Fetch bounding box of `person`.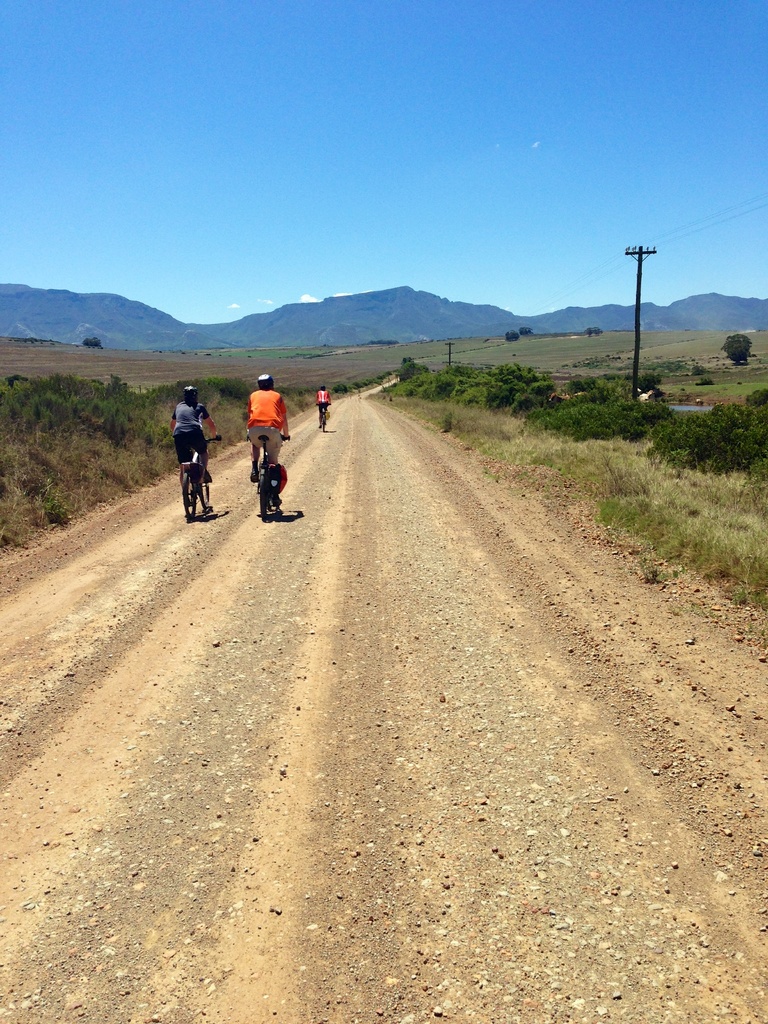
Bbox: box(314, 387, 332, 422).
